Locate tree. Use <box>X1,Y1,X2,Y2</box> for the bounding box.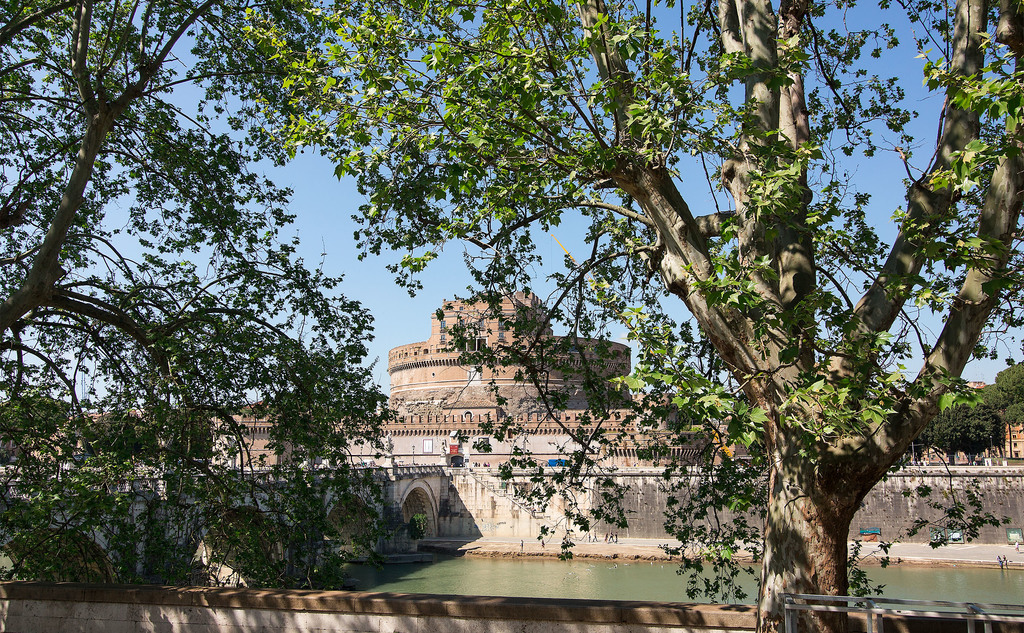
<box>191,15,1014,594</box>.
